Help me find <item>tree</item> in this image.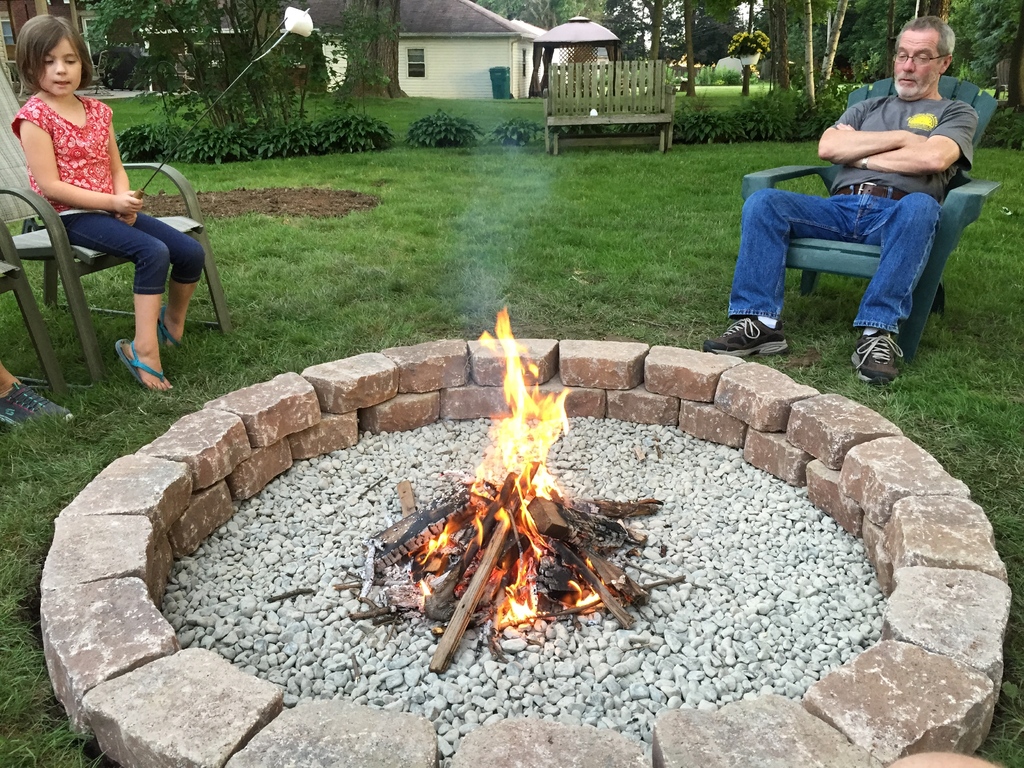
Found it: locate(319, 7, 407, 127).
